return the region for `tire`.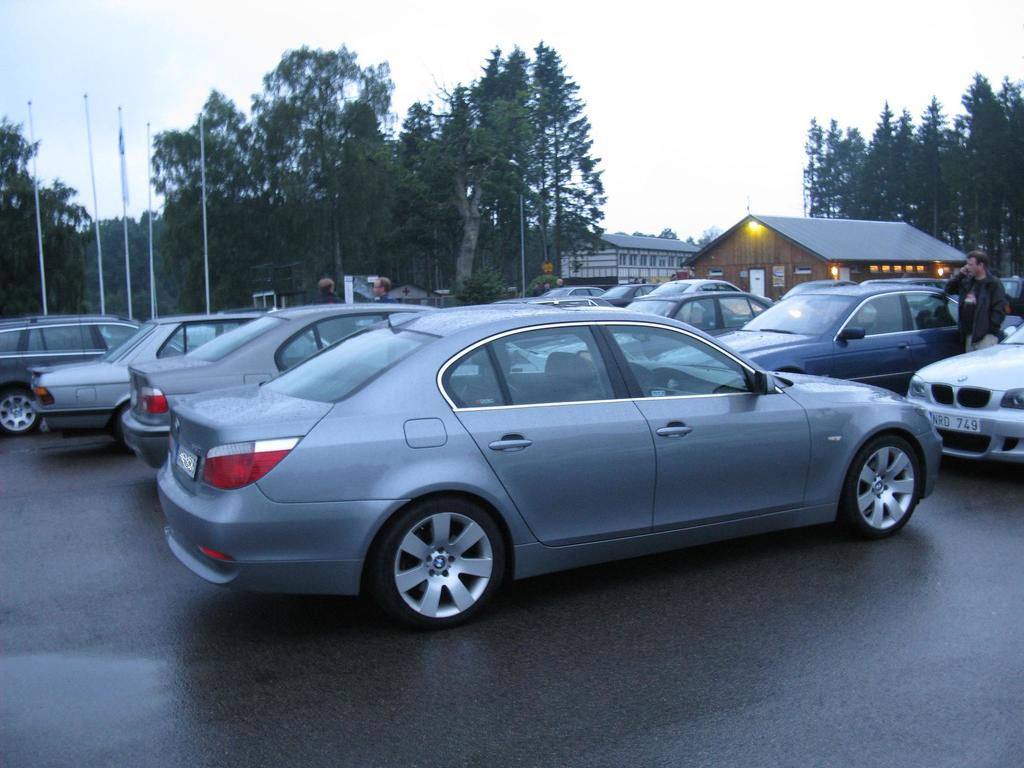
(110,400,135,450).
